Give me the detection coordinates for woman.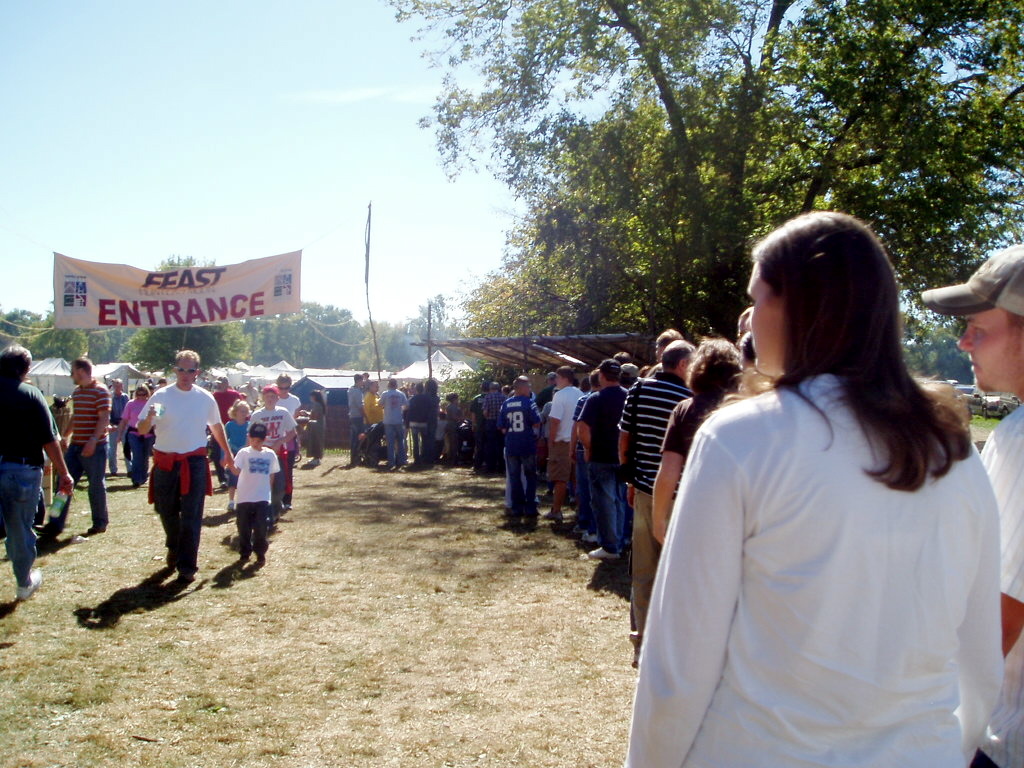
113/382/151/489.
